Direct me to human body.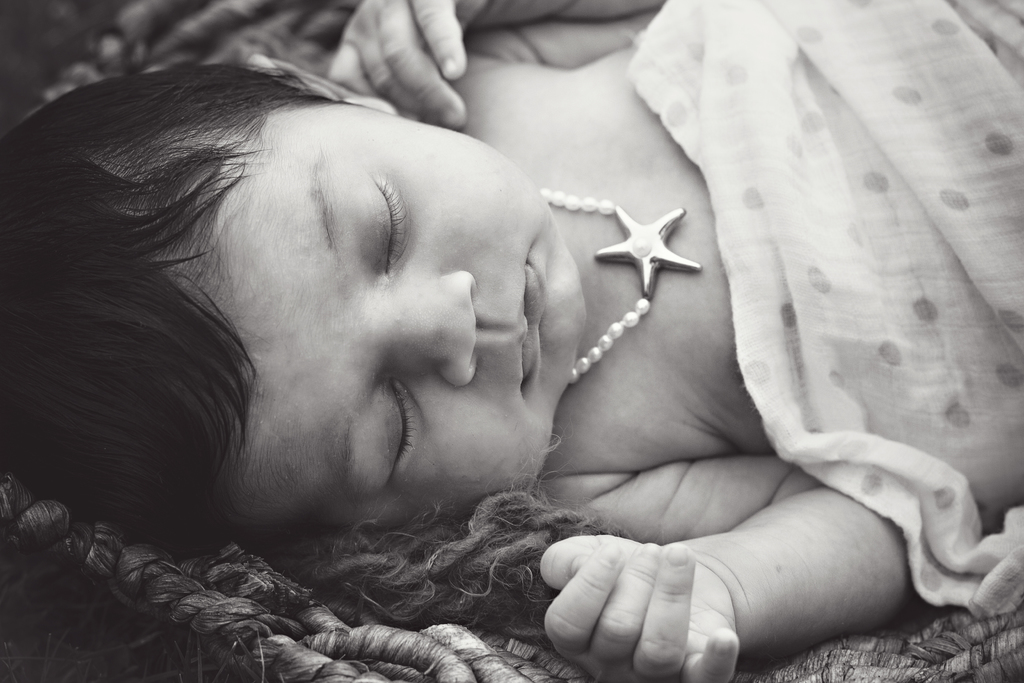
Direction: select_region(1, 4, 1022, 681).
